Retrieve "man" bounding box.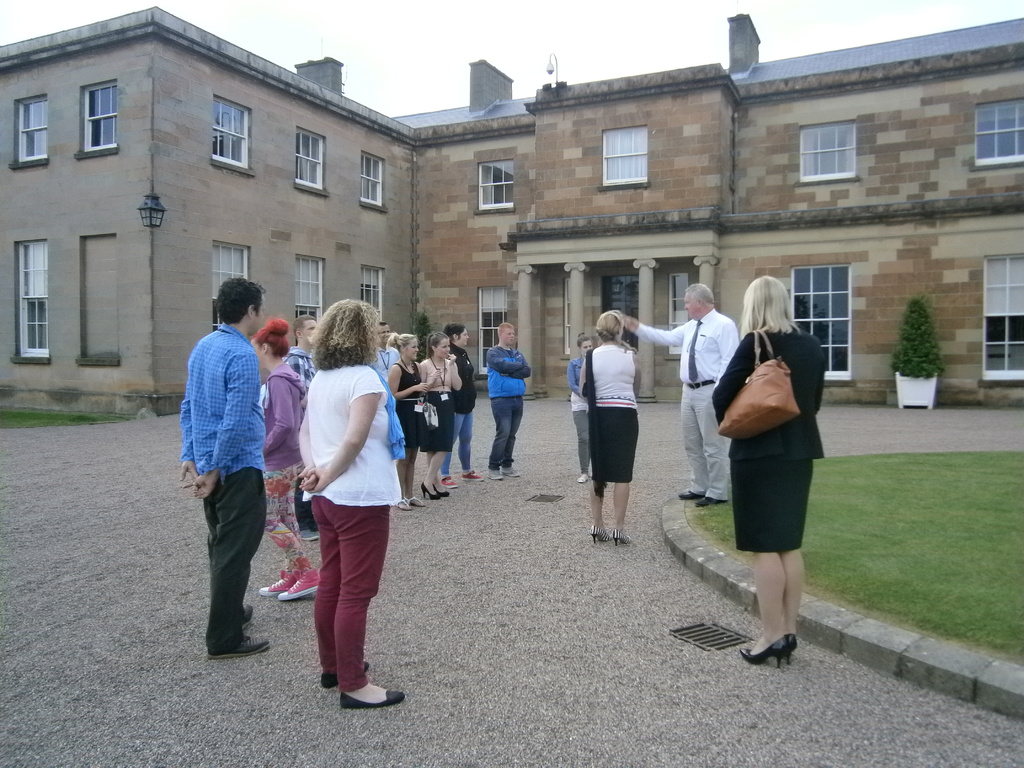
Bounding box: bbox(173, 282, 278, 662).
